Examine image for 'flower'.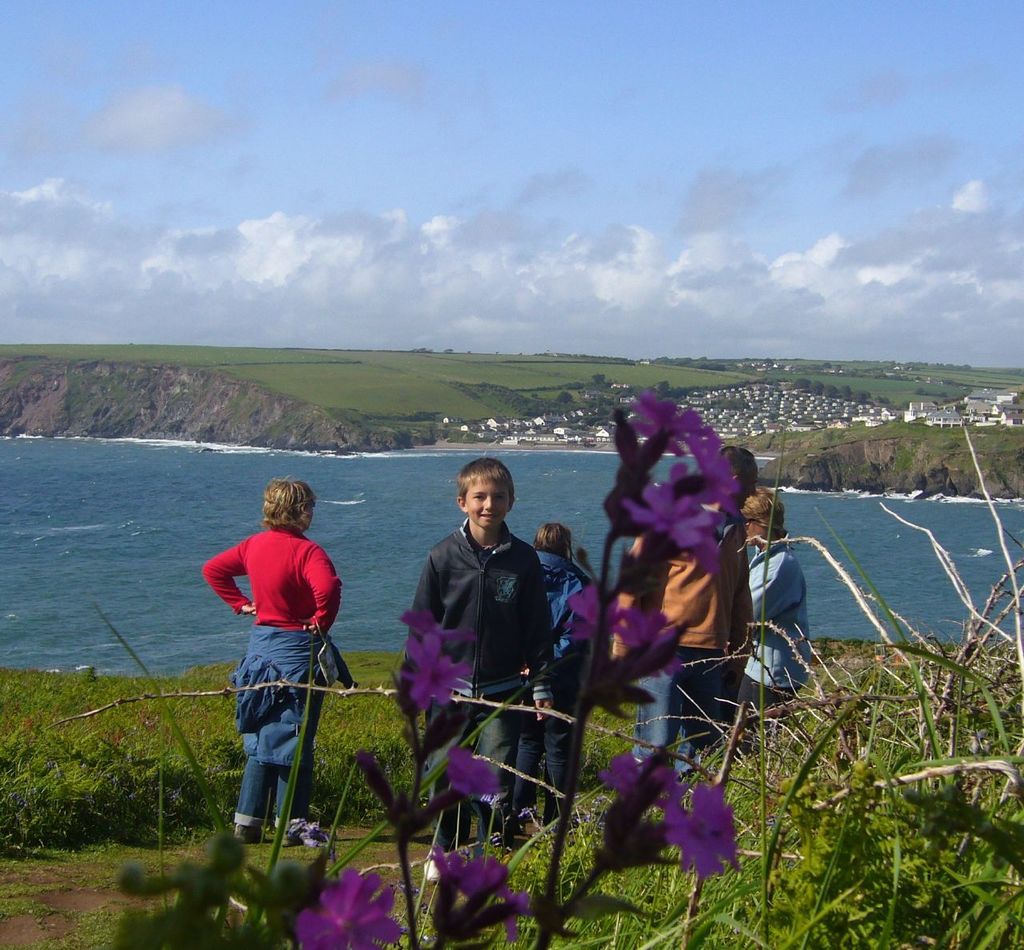
Examination result: locate(652, 784, 755, 898).
